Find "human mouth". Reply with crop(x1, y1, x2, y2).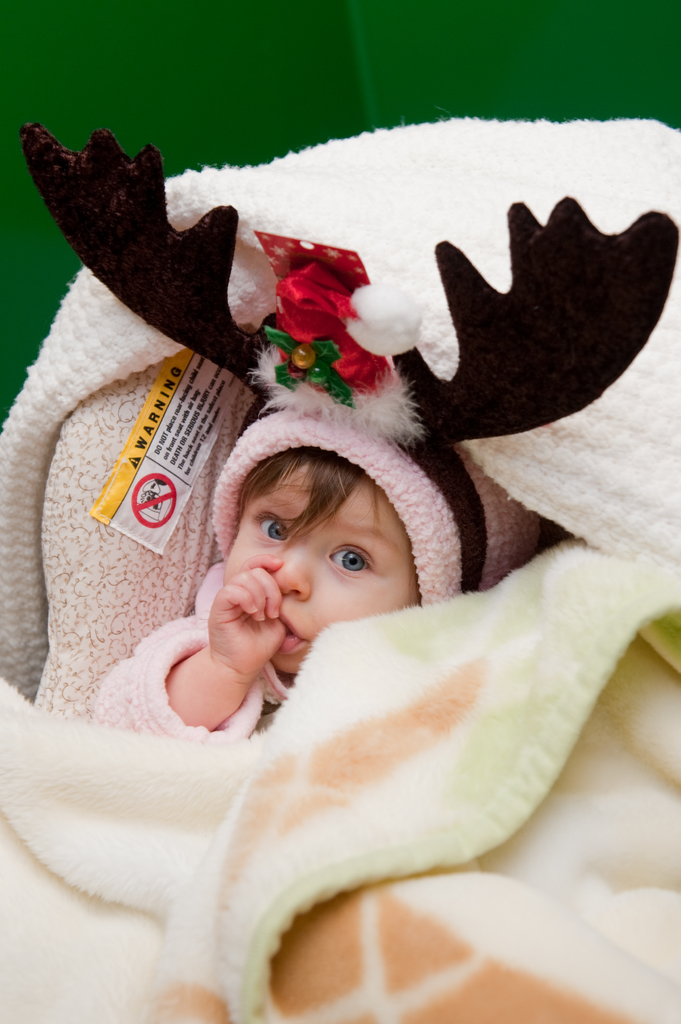
crop(274, 606, 314, 662).
